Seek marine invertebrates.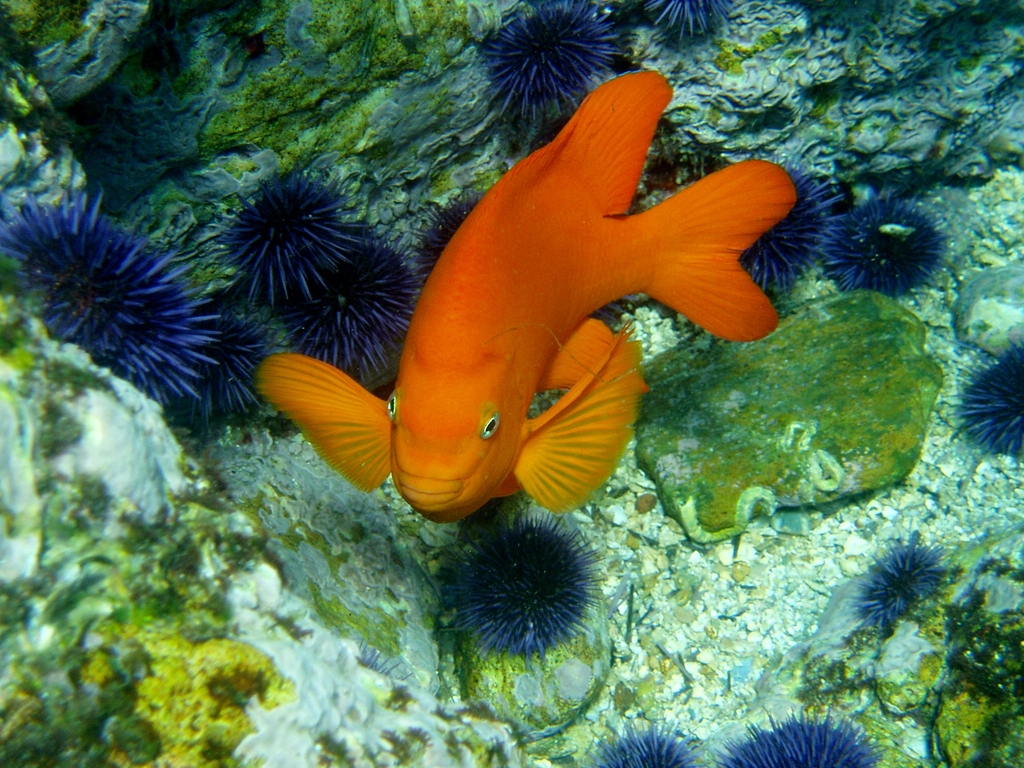
box(582, 718, 703, 767).
